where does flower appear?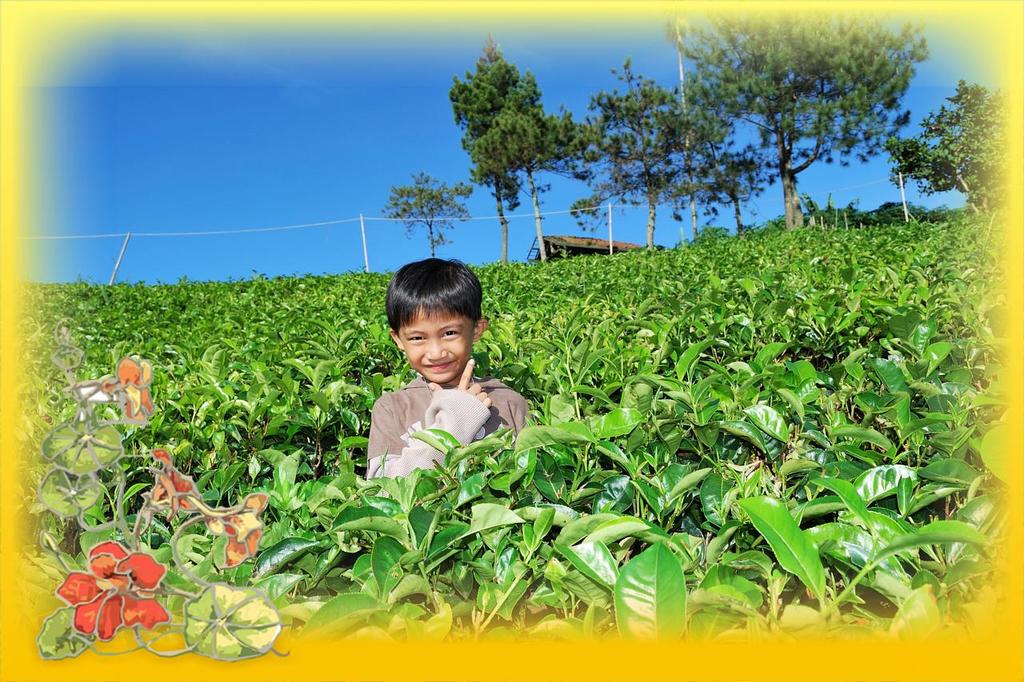
Appears at (left=62, top=551, right=156, bottom=629).
